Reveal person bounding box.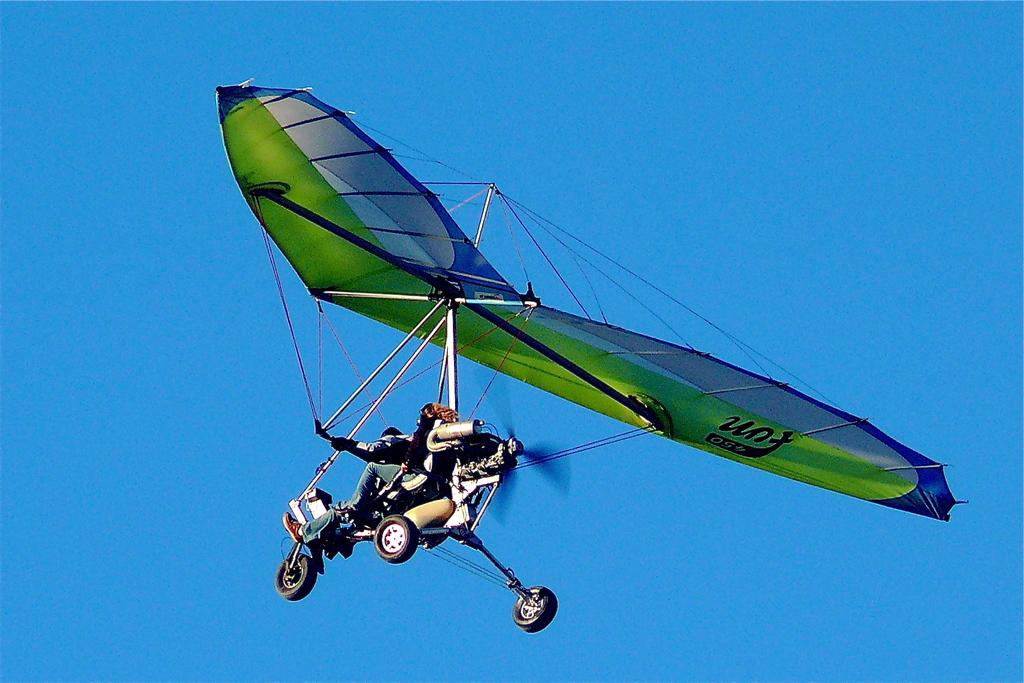
Revealed: rect(343, 399, 423, 500).
